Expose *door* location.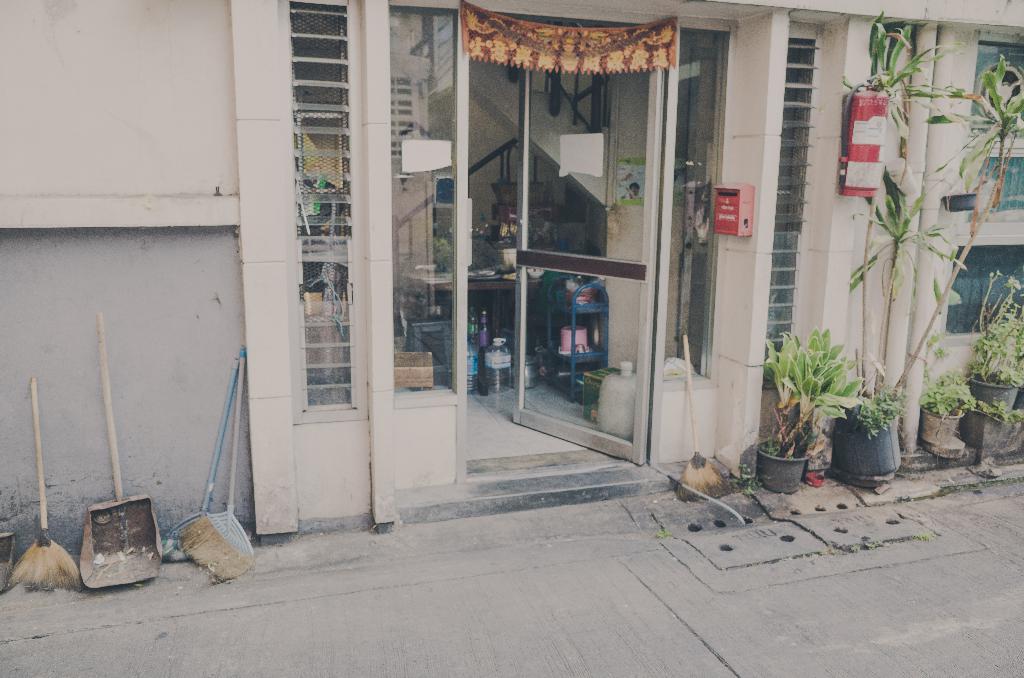
Exposed at [515, 28, 666, 464].
